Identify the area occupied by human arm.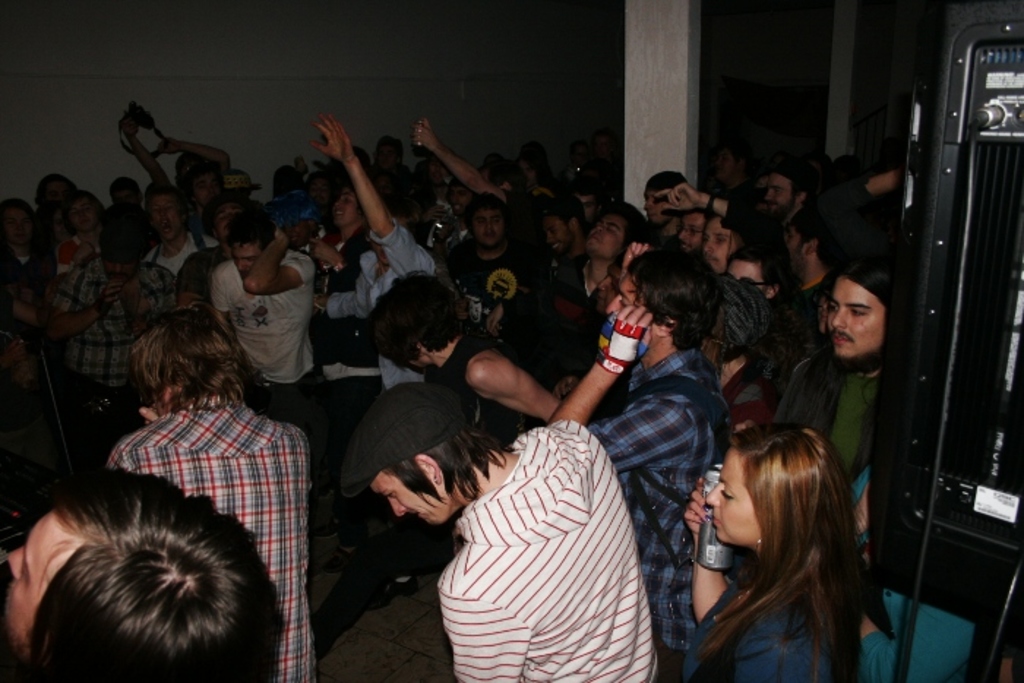
Area: pyautogui.locateOnScreen(313, 114, 427, 281).
